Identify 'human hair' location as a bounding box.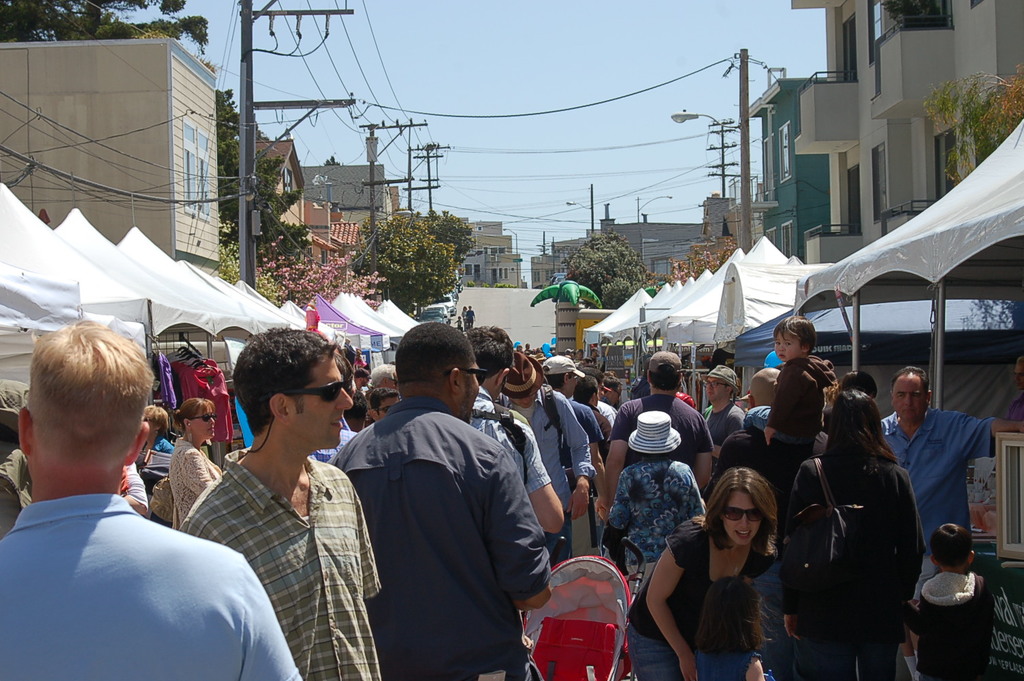
bbox=(693, 580, 777, 649).
